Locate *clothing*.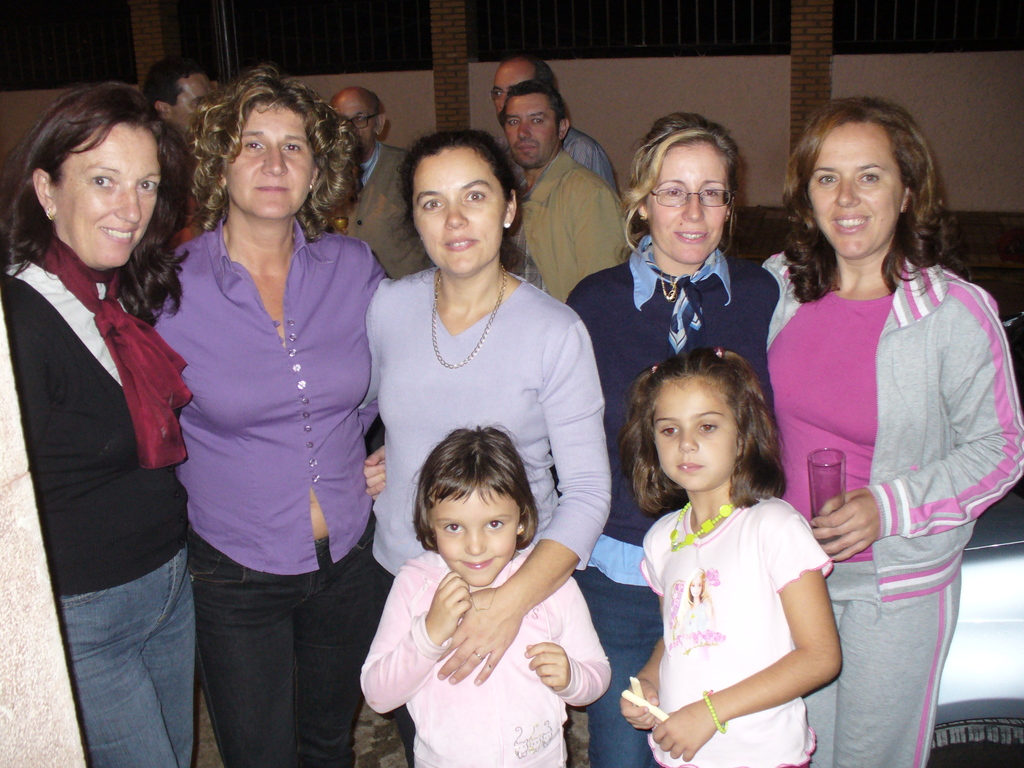
Bounding box: 632 482 844 730.
